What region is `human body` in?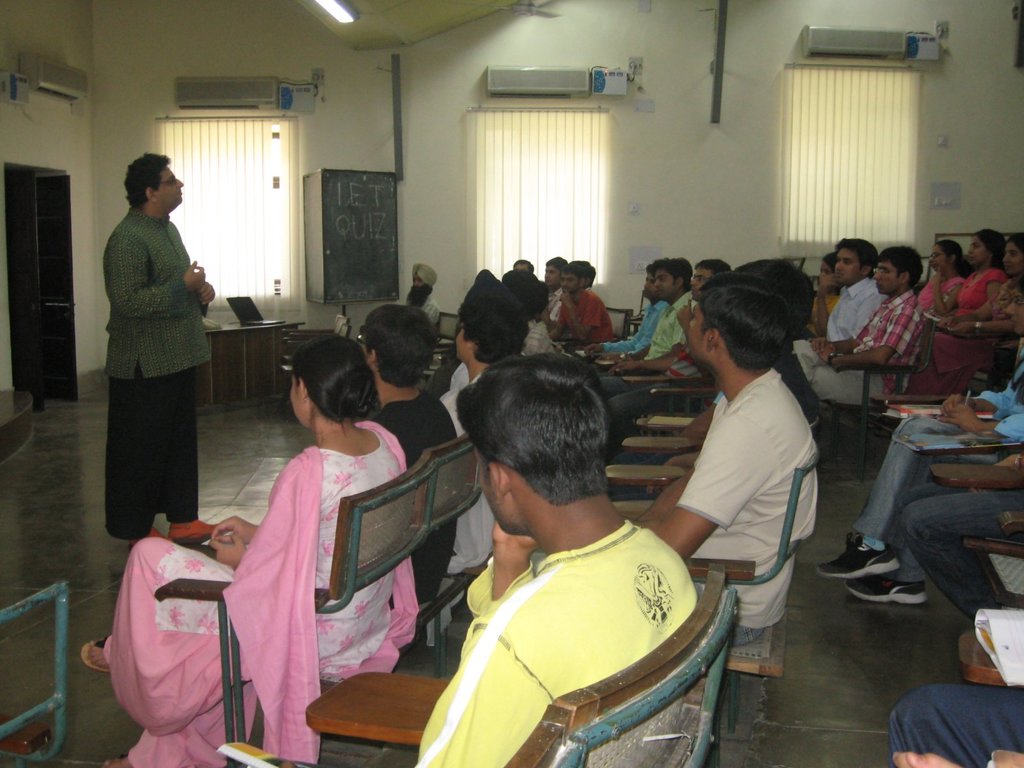
[x1=396, y1=254, x2=440, y2=326].
